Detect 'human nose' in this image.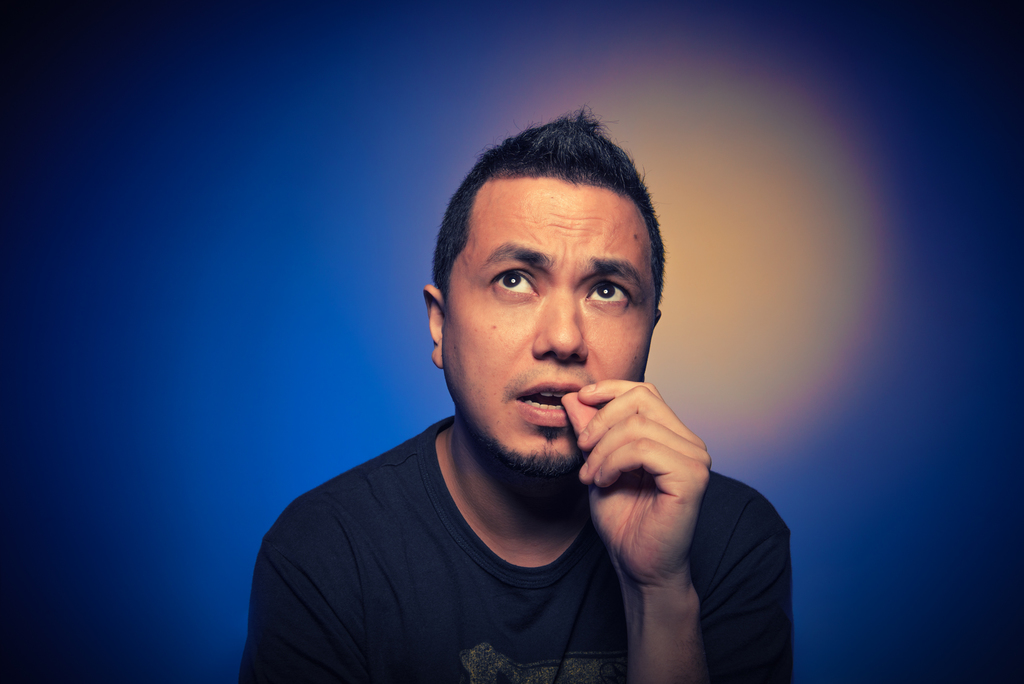
Detection: [531,288,590,364].
